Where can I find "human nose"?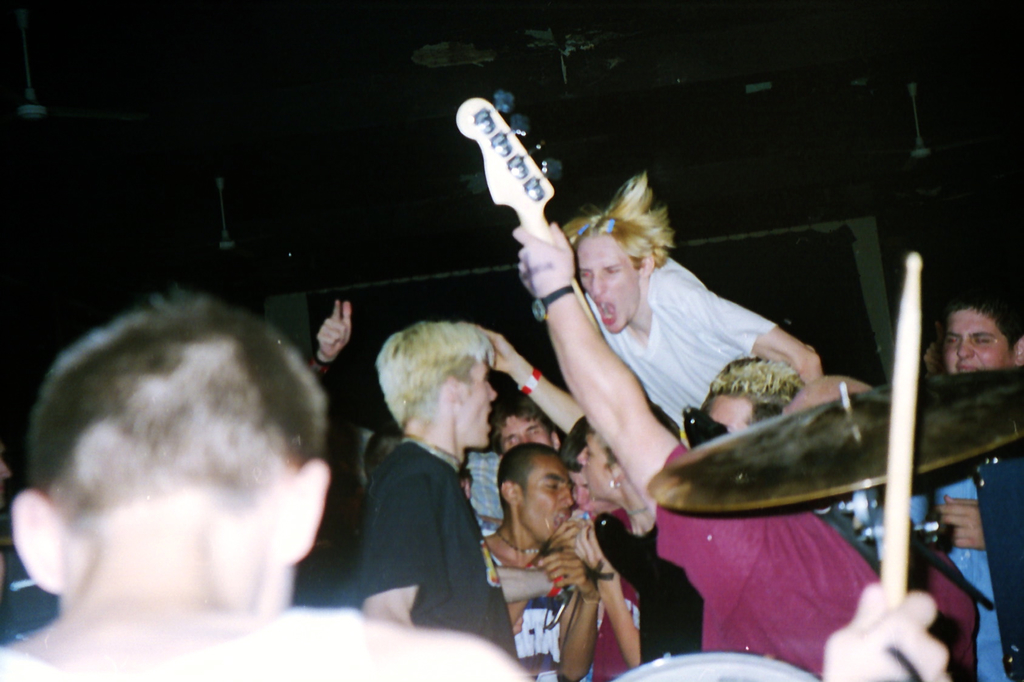
You can find it at 559 486 574 506.
